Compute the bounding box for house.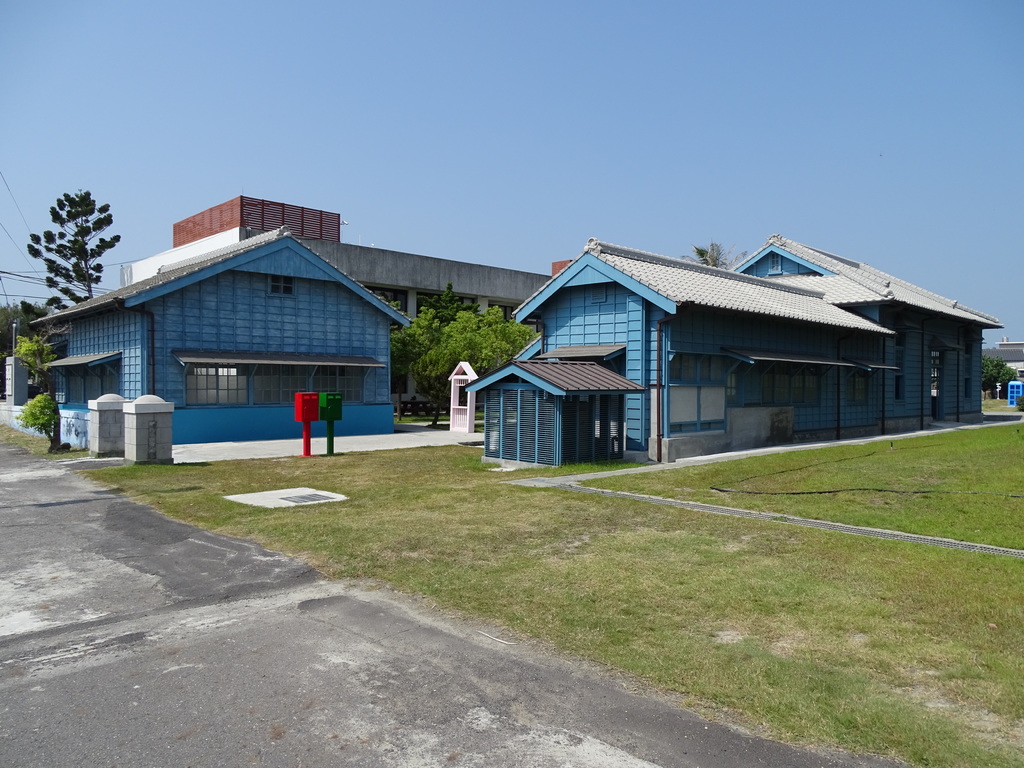
locate(57, 225, 407, 444).
